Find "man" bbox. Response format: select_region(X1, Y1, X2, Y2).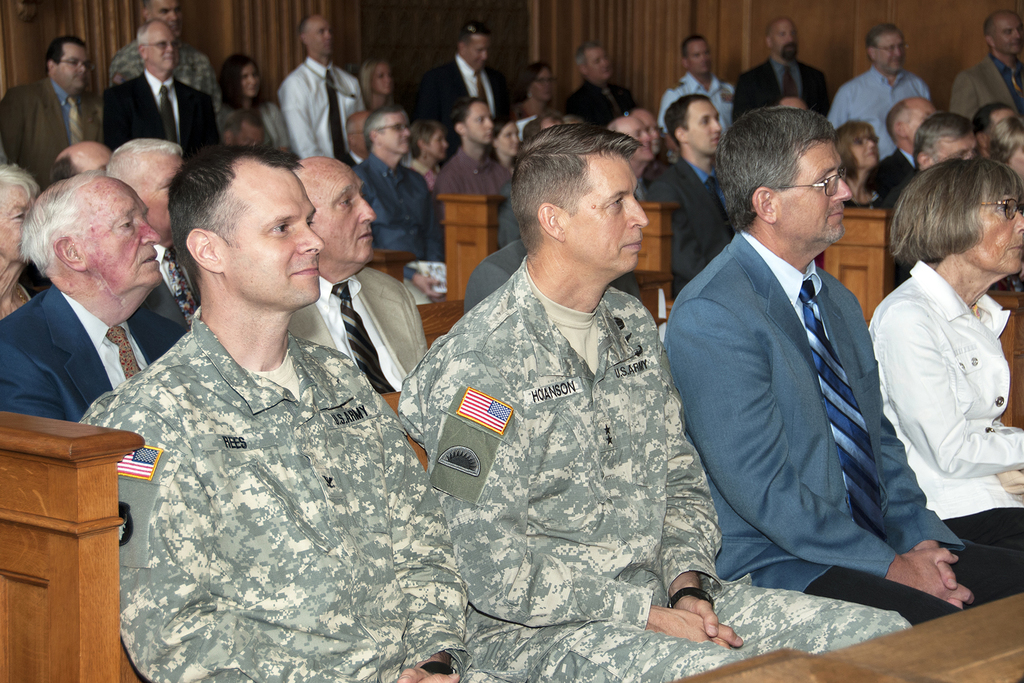
select_region(731, 15, 831, 124).
